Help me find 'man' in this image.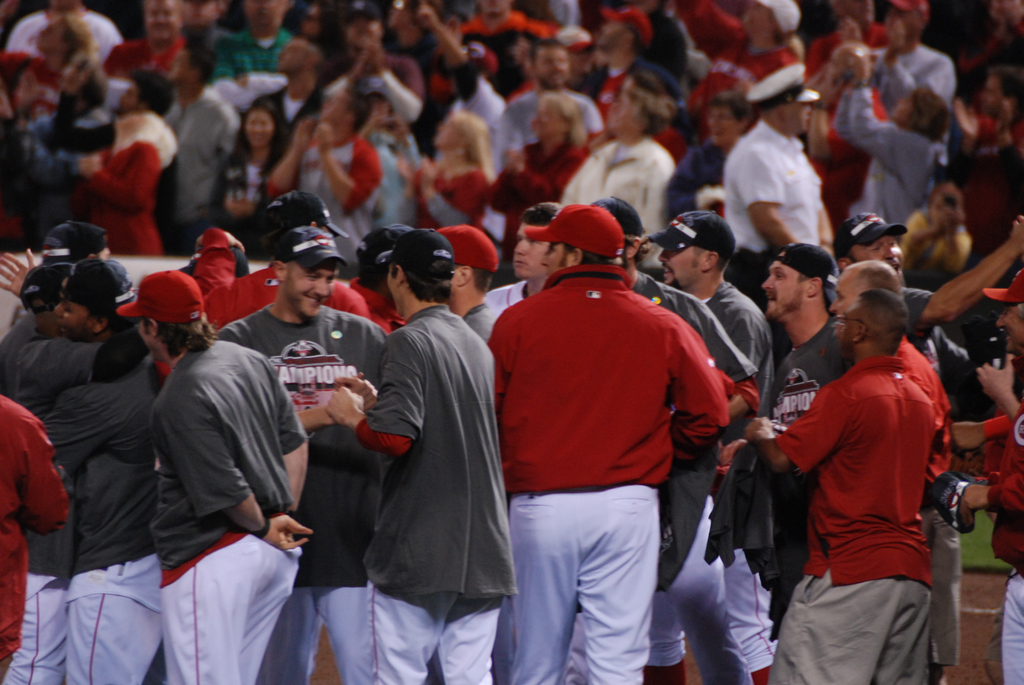
Found it: l=0, t=62, r=103, b=248.
